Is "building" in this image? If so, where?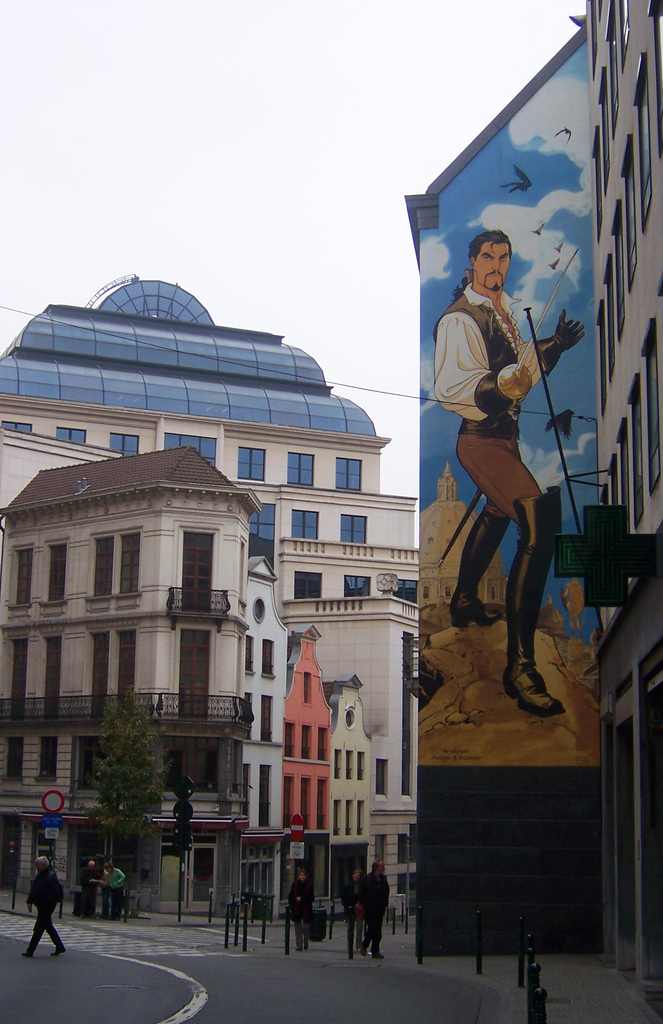
Yes, at BBox(328, 676, 367, 902).
